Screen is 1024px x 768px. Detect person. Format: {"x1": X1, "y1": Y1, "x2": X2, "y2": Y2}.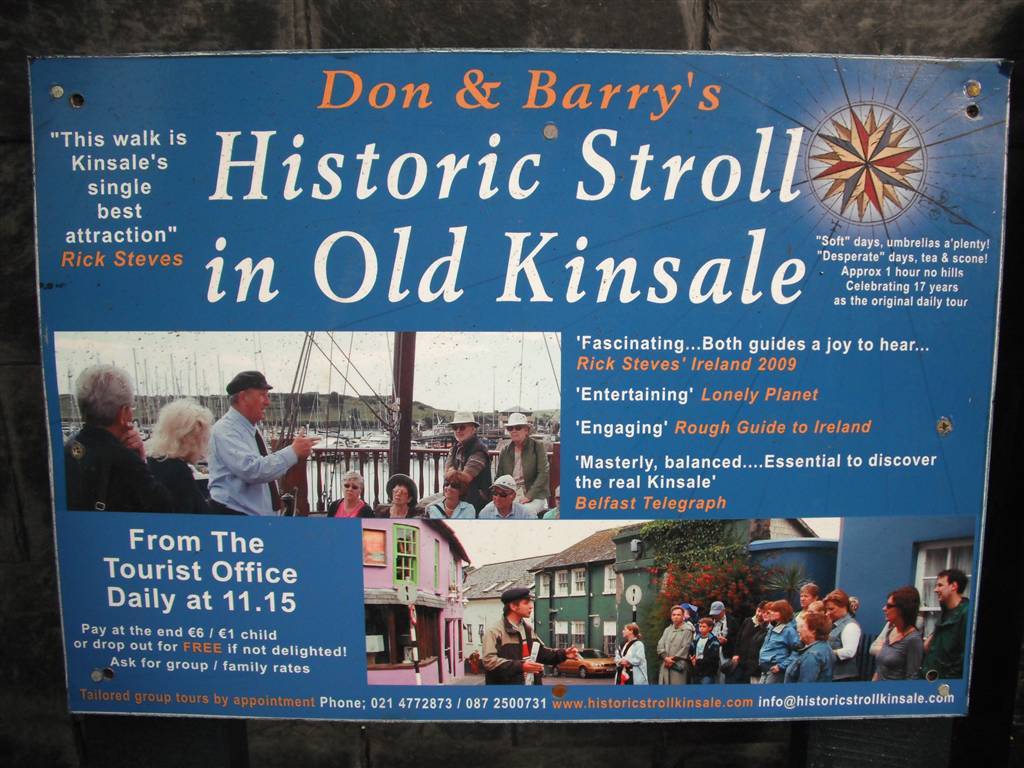
{"x1": 138, "y1": 398, "x2": 219, "y2": 509}.
